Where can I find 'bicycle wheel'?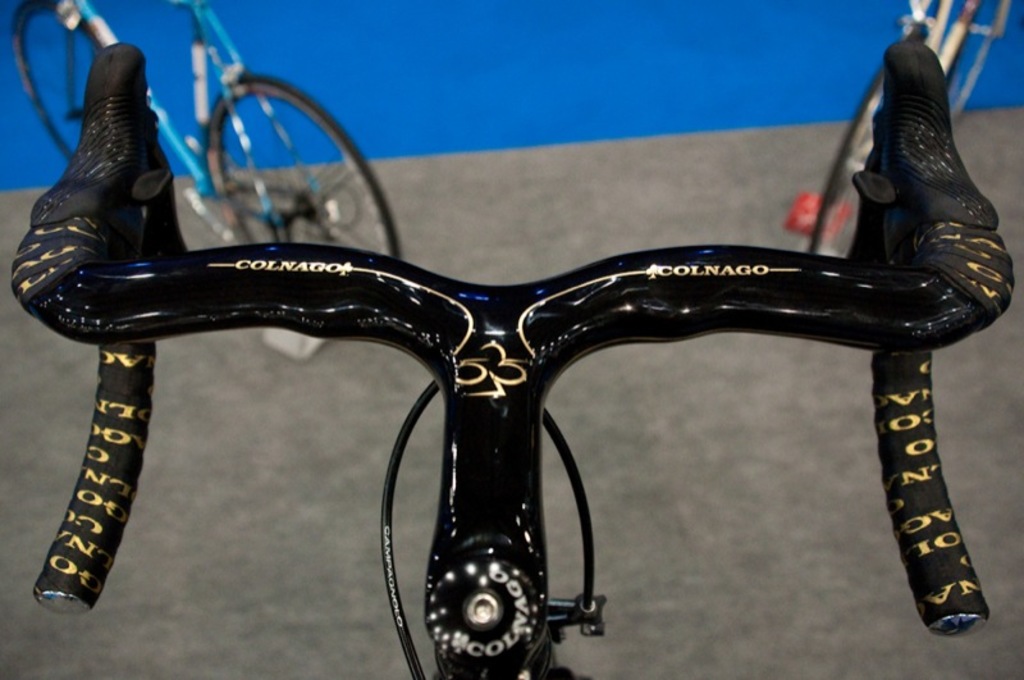
You can find it at locate(20, 0, 115, 175).
